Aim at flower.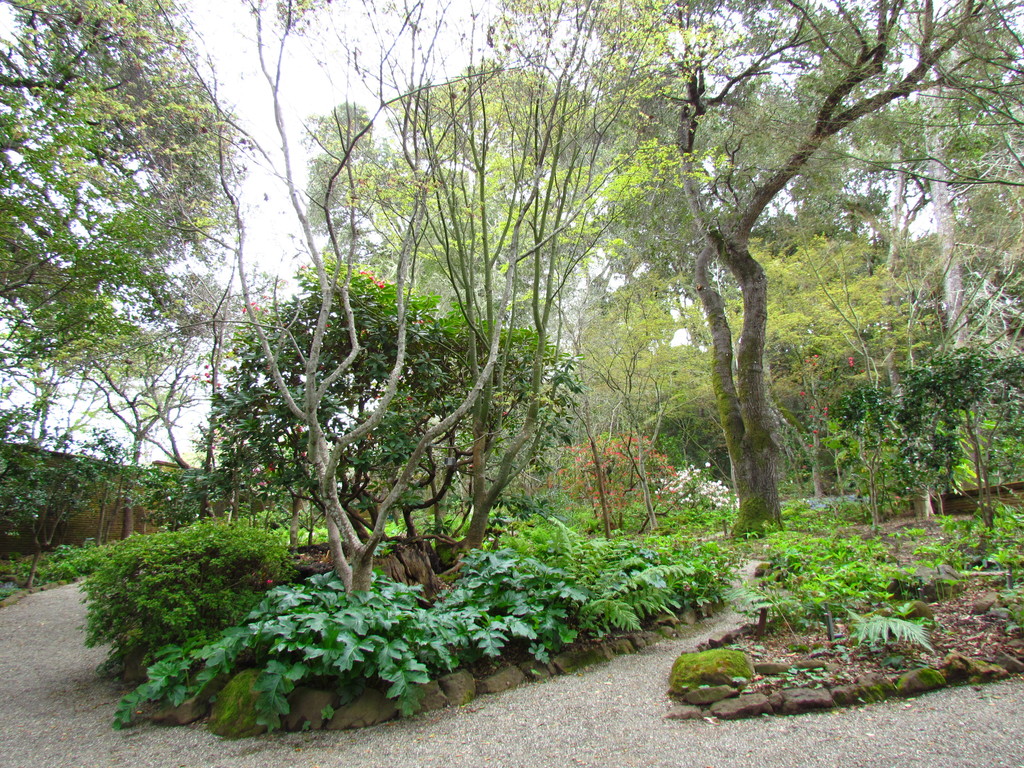
Aimed at <bbox>823, 412, 829, 417</bbox>.
